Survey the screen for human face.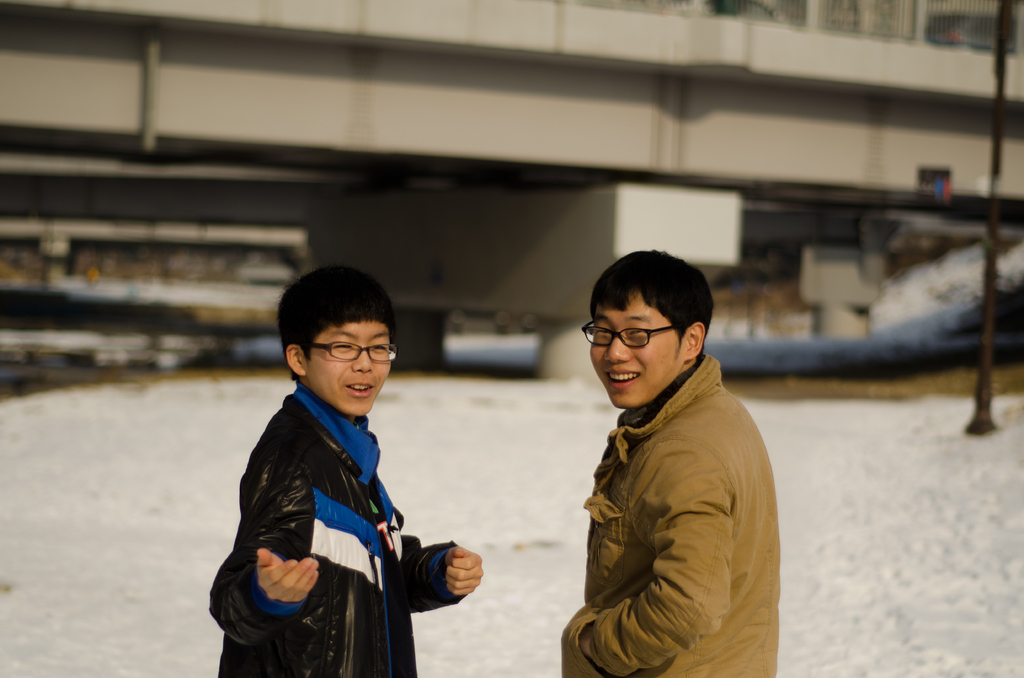
Survey found: BBox(308, 318, 390, 414).
